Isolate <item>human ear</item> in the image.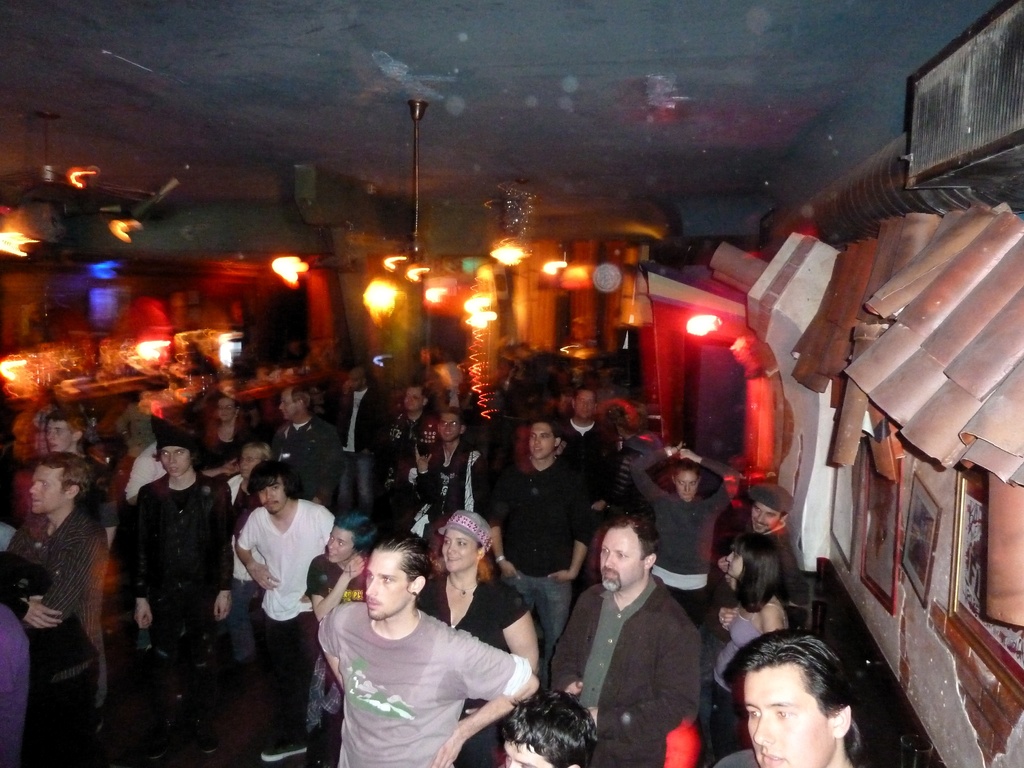
Isolated region: <bbox>460, 424, 464, 436</bbox>.
